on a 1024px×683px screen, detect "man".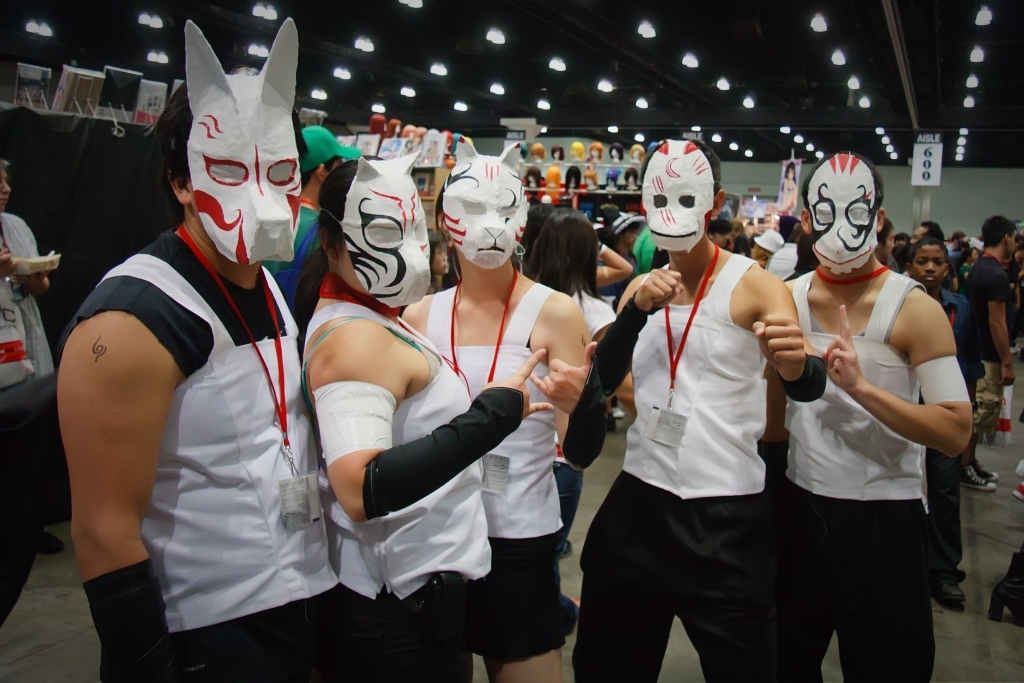
locate(762, 139, 970, 682).
